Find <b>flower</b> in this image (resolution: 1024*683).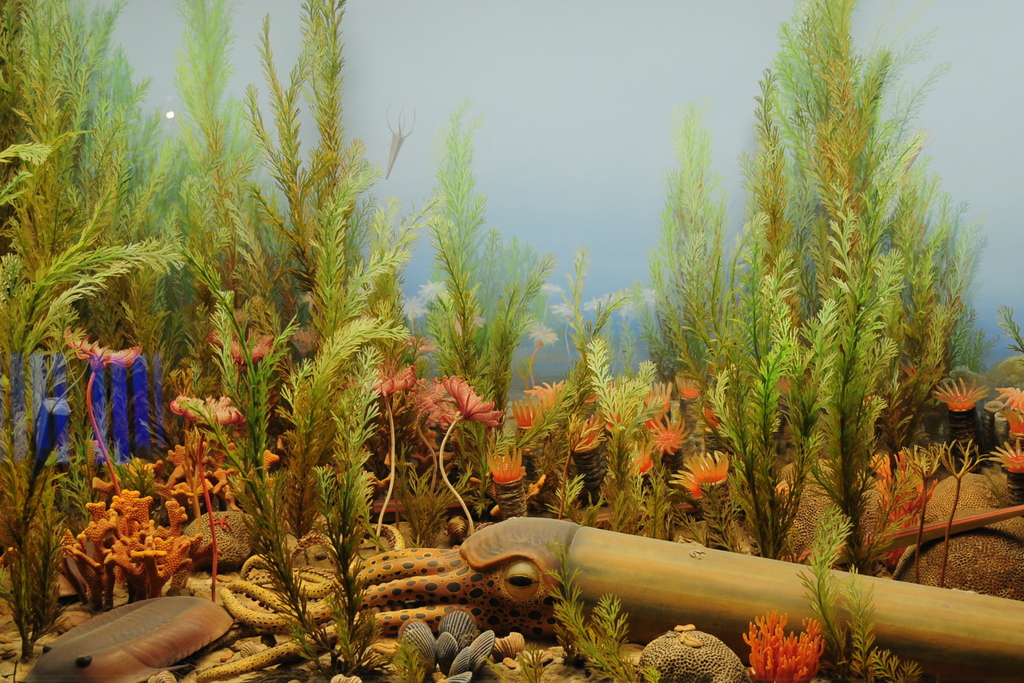
left=671, top=451, right=733, bottom=495.
